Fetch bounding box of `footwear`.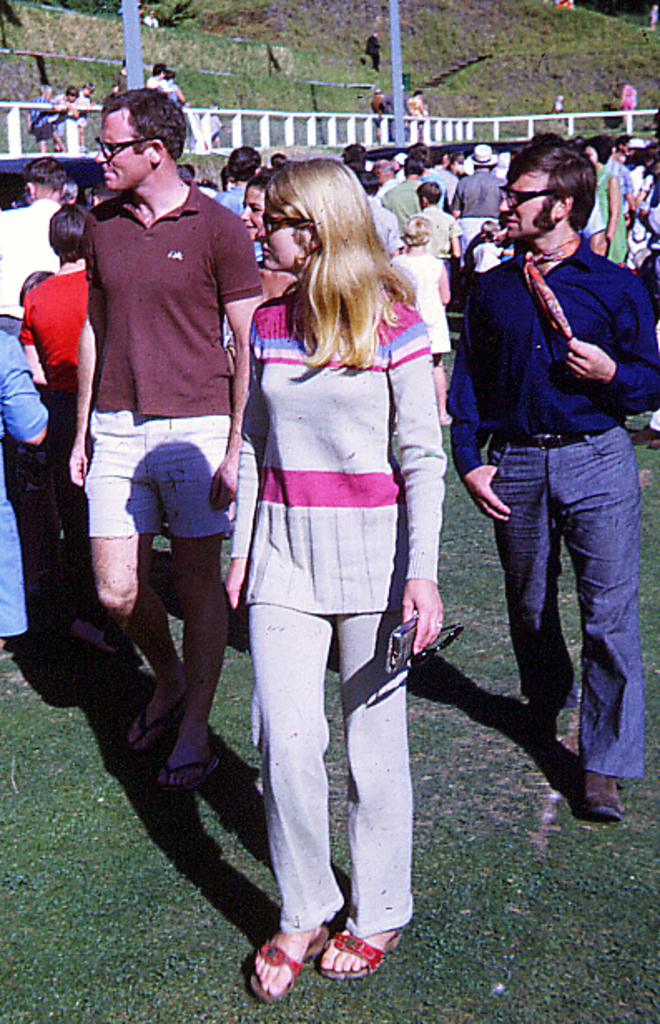
Bbox: [540,706,574,741].
